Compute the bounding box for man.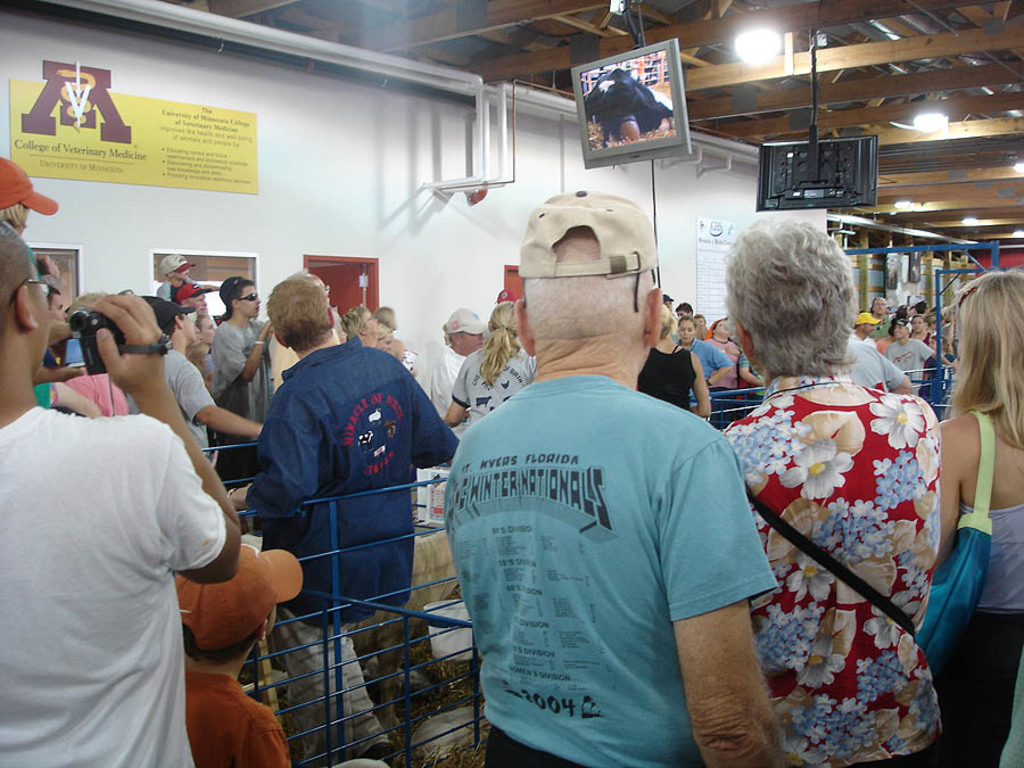
x1=675 y1=299 x2=710 y2=340.
